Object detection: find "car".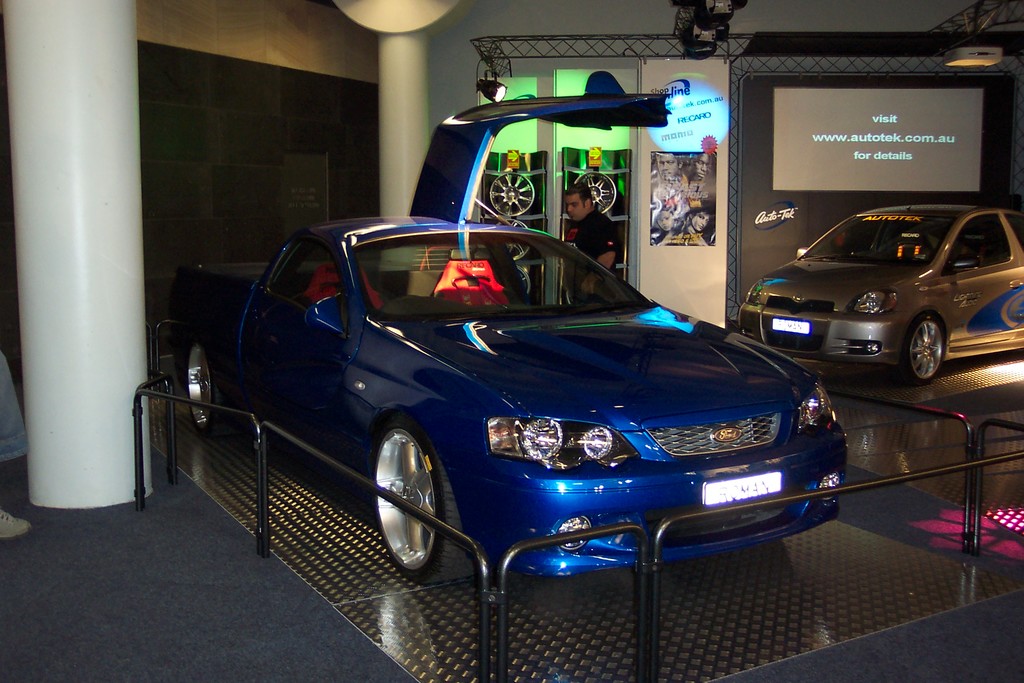
[x1=172, y1=72, x2=855, y2=590].
